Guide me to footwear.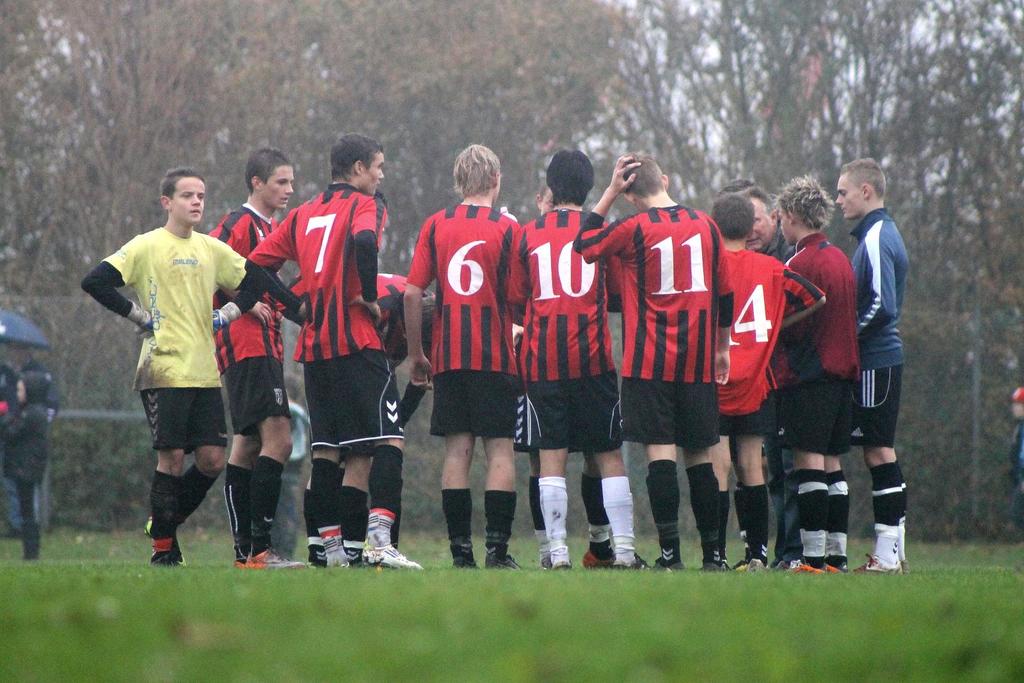
Guidance: pyautogui.locateOnScreen(824, 559, 845, 571).
